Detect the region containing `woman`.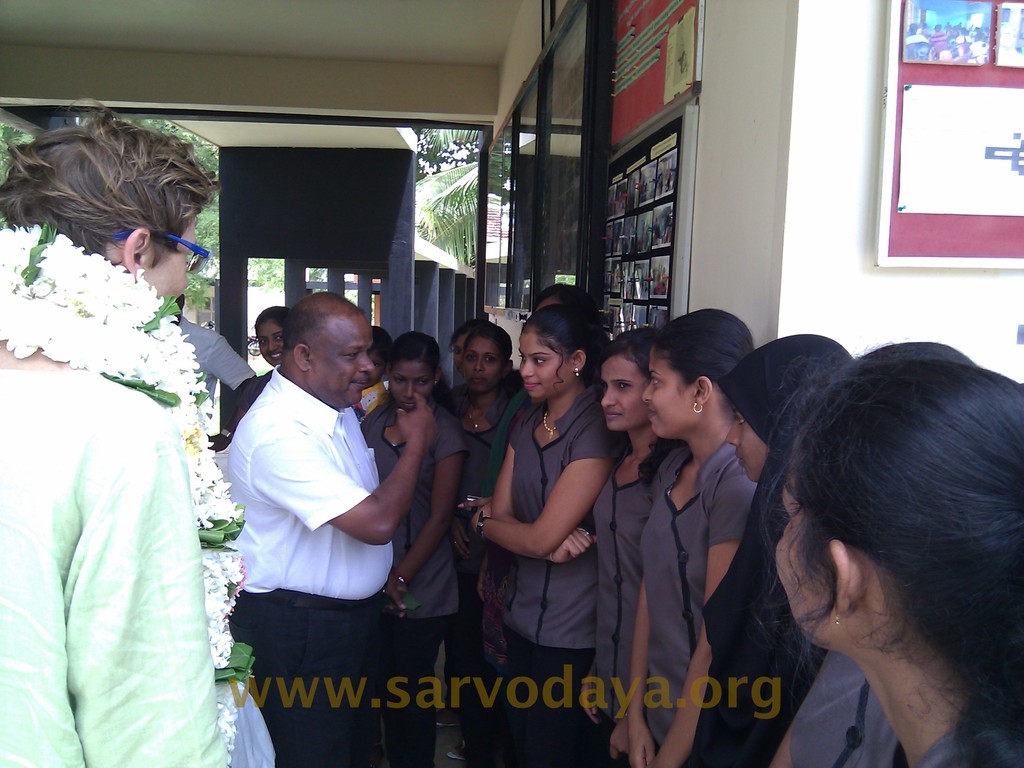
l=678, t=342, r=852, b=767.
